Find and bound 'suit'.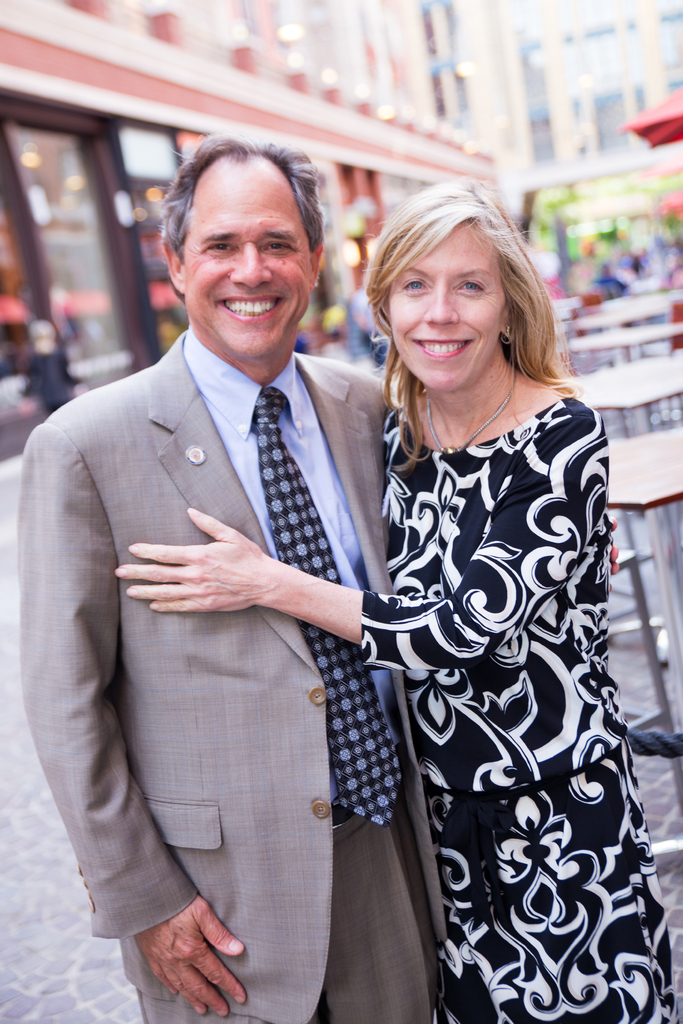
Bound: x1=31, y1=192, x2=415, y2=984.
